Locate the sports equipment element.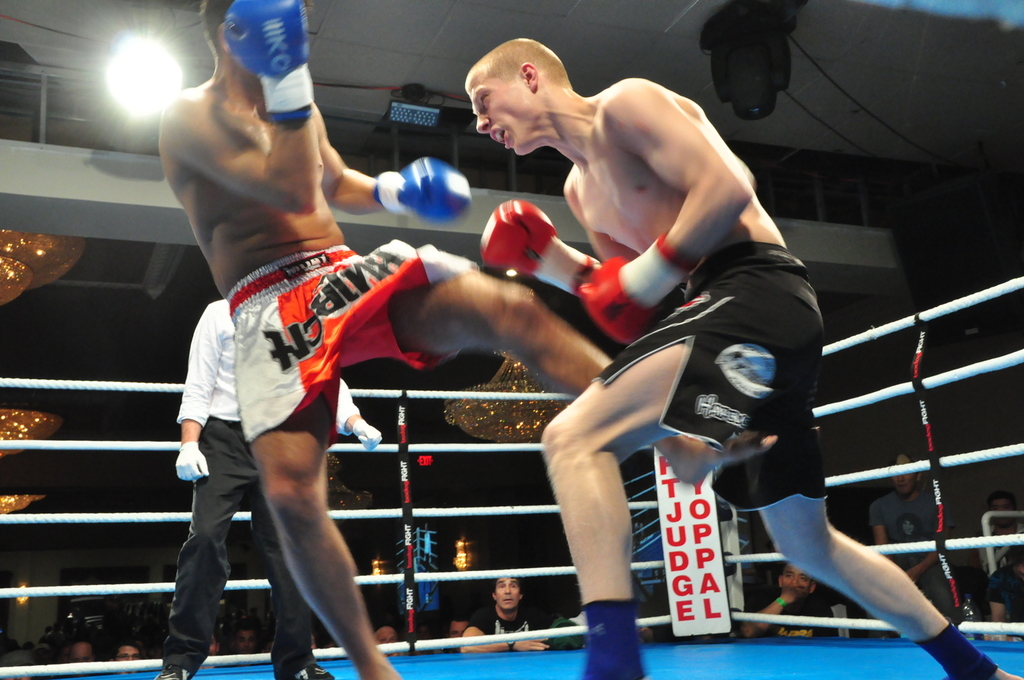
Element bbox: 577,230,699,348.
